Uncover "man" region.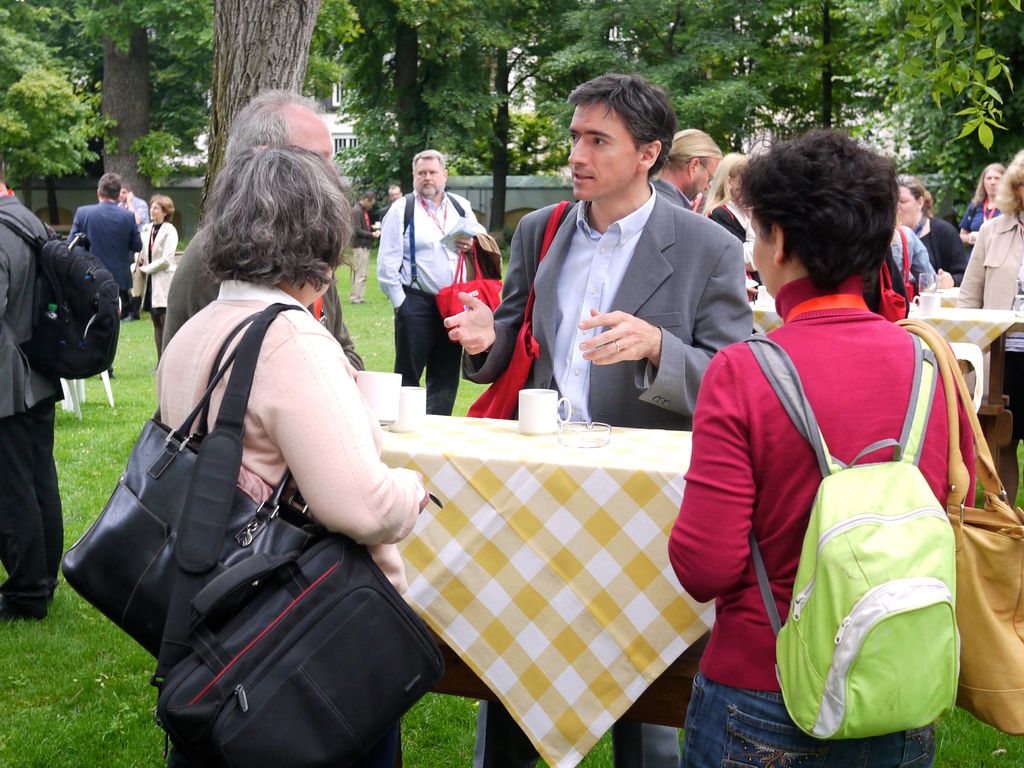
Uncovered: bbox=[68, 170, 144, 381].
